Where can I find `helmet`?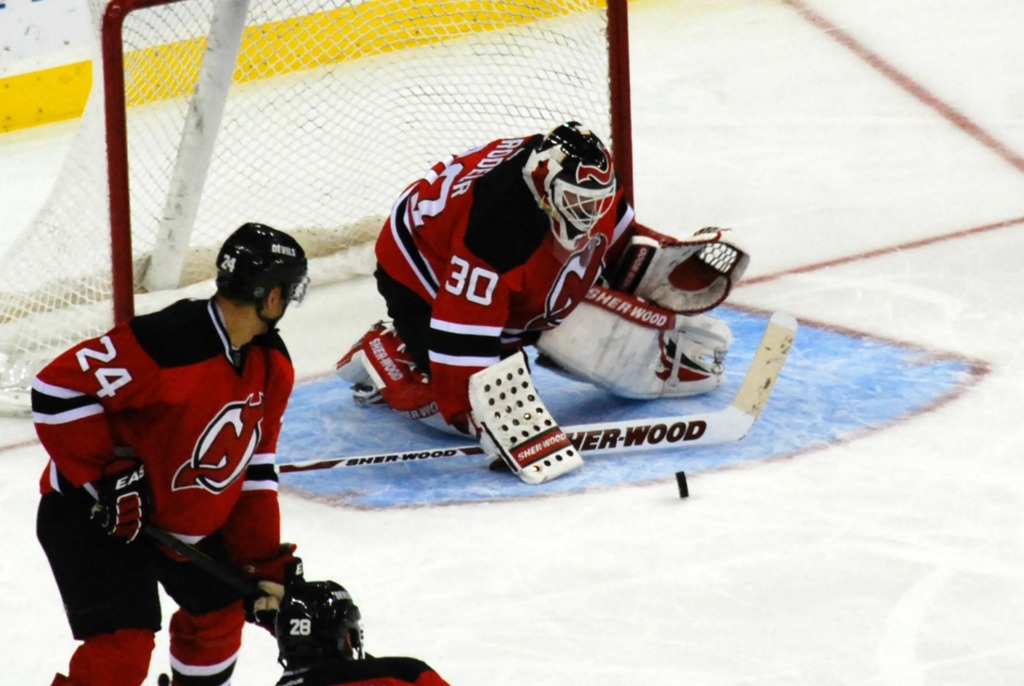
You can find it at l=523, t=113, r=624, b=242.
